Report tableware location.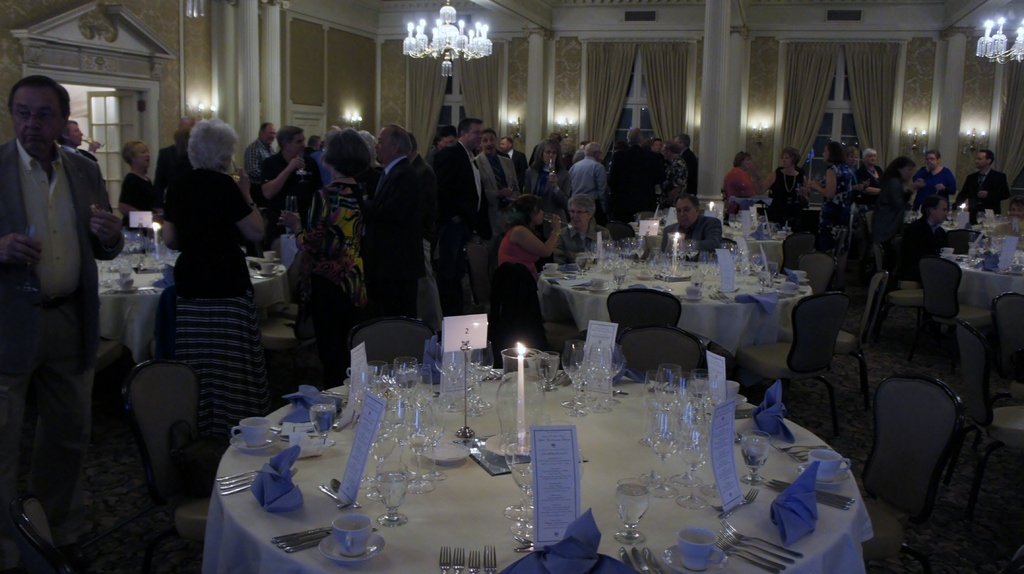
Report: x1=714 y1=544 x2=781 y2=573.
